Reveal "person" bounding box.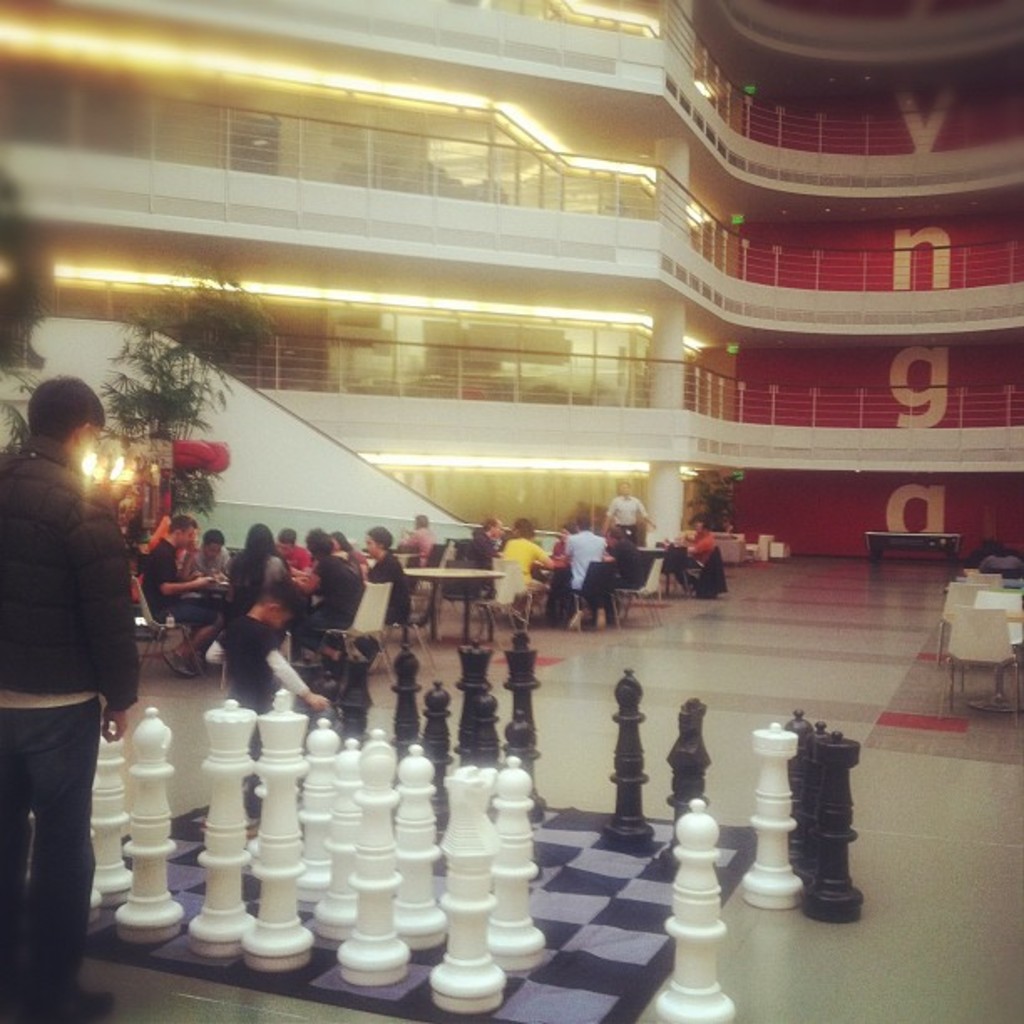
Revealed: <bbox>0, 376, 144, 1017</bbox>.
